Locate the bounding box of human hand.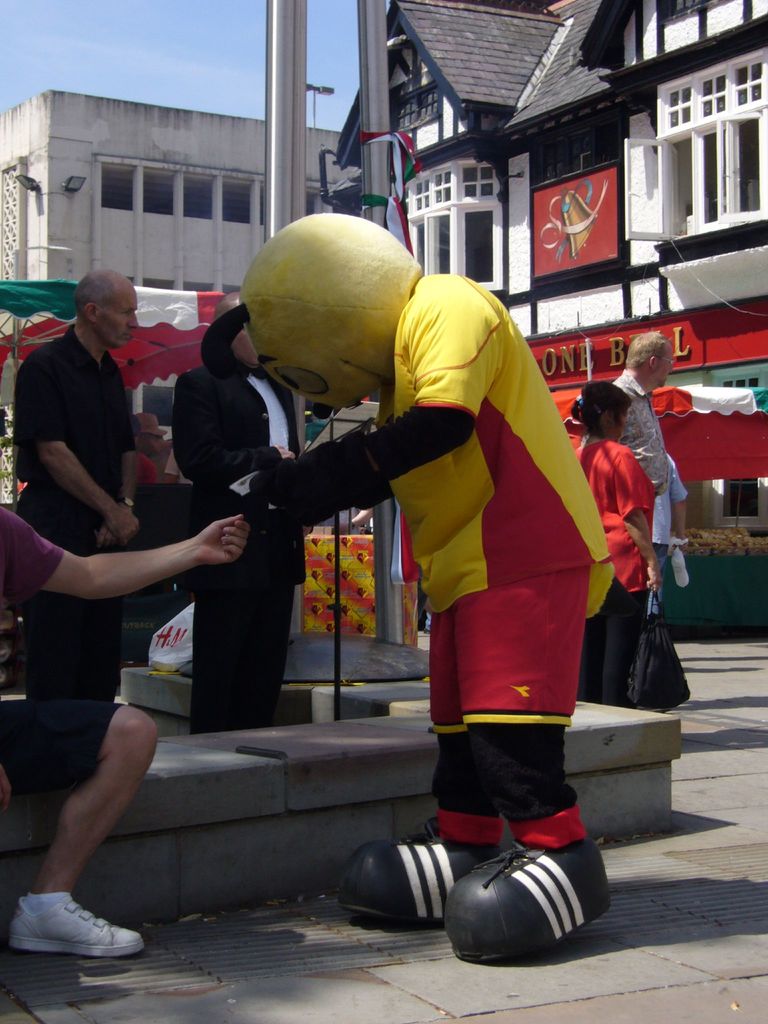
Bounding box: [104, 509, 141, 550].
